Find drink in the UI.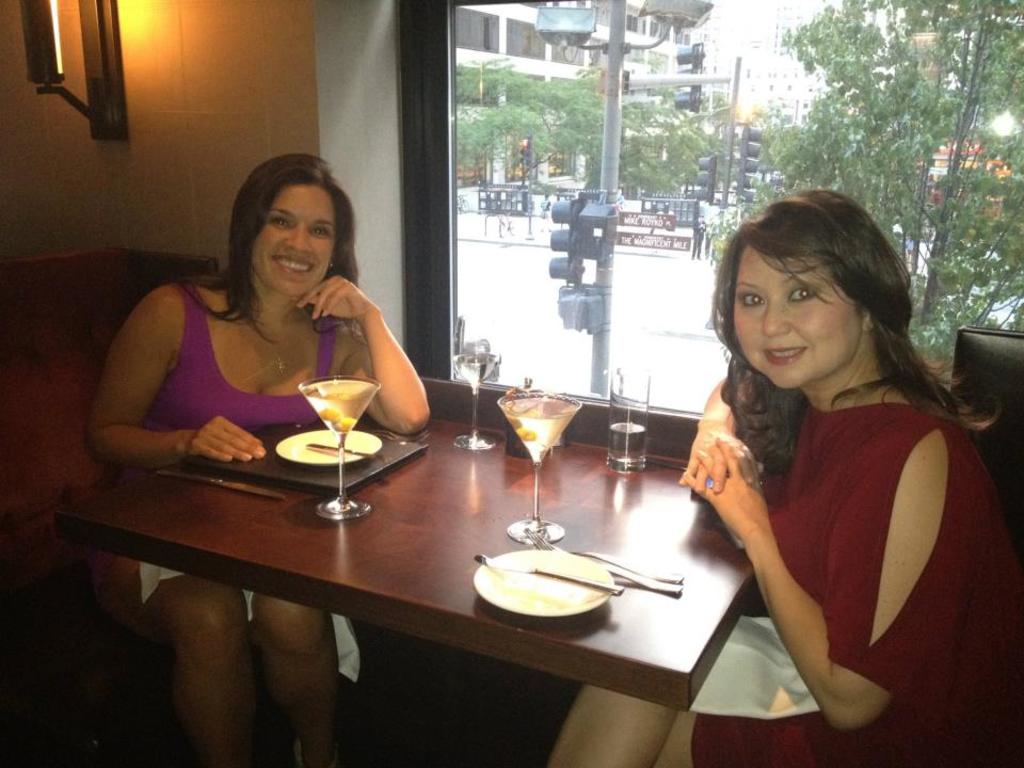
UI element at detection(501, 393, 579, 541).
